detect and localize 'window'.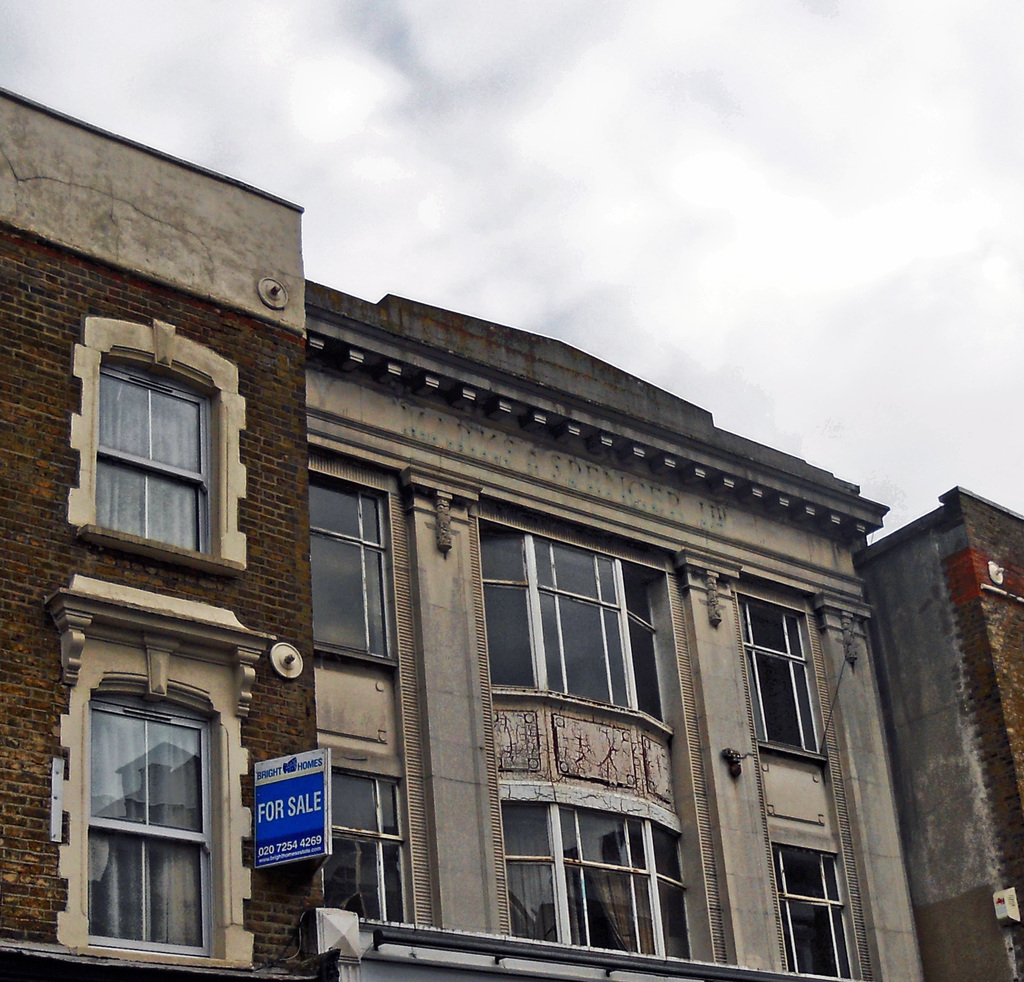
Localized at [x1=481, y1=519, x2=678, y2=727].
